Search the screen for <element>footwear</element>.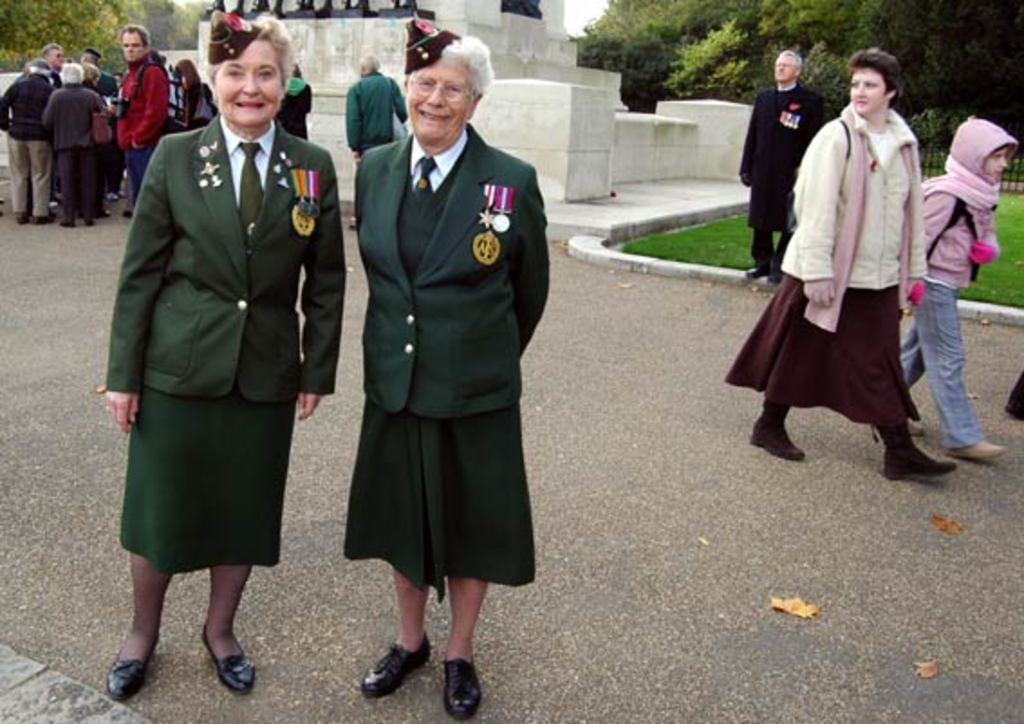
Found at 746/399/805/459.
